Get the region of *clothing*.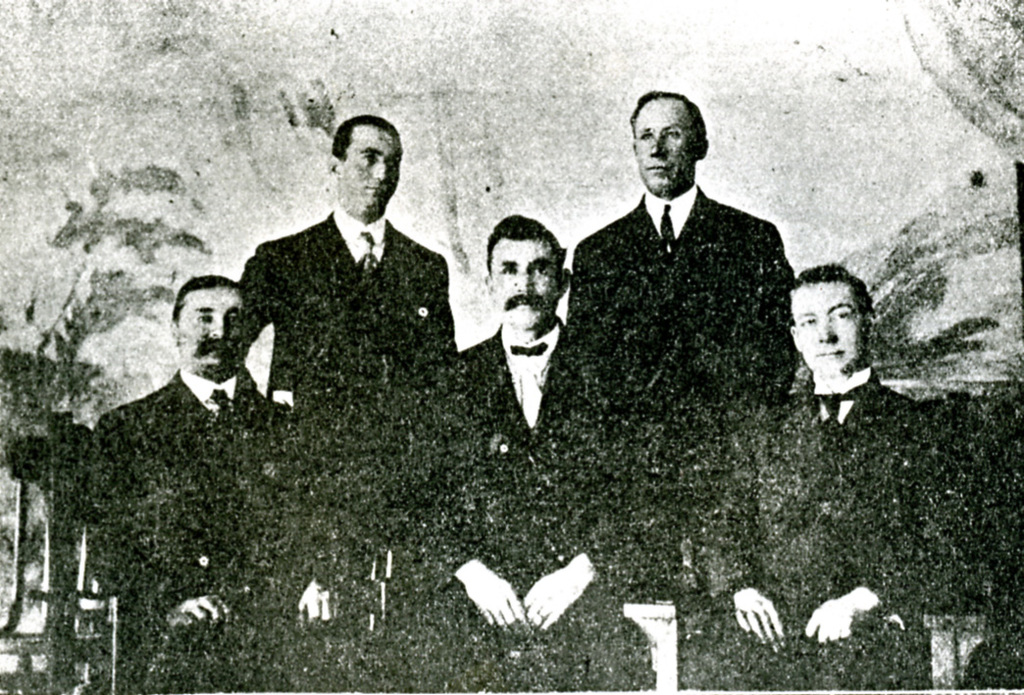
{"left": 80, "top": 360, "right": 282, "bottom": 694}.
